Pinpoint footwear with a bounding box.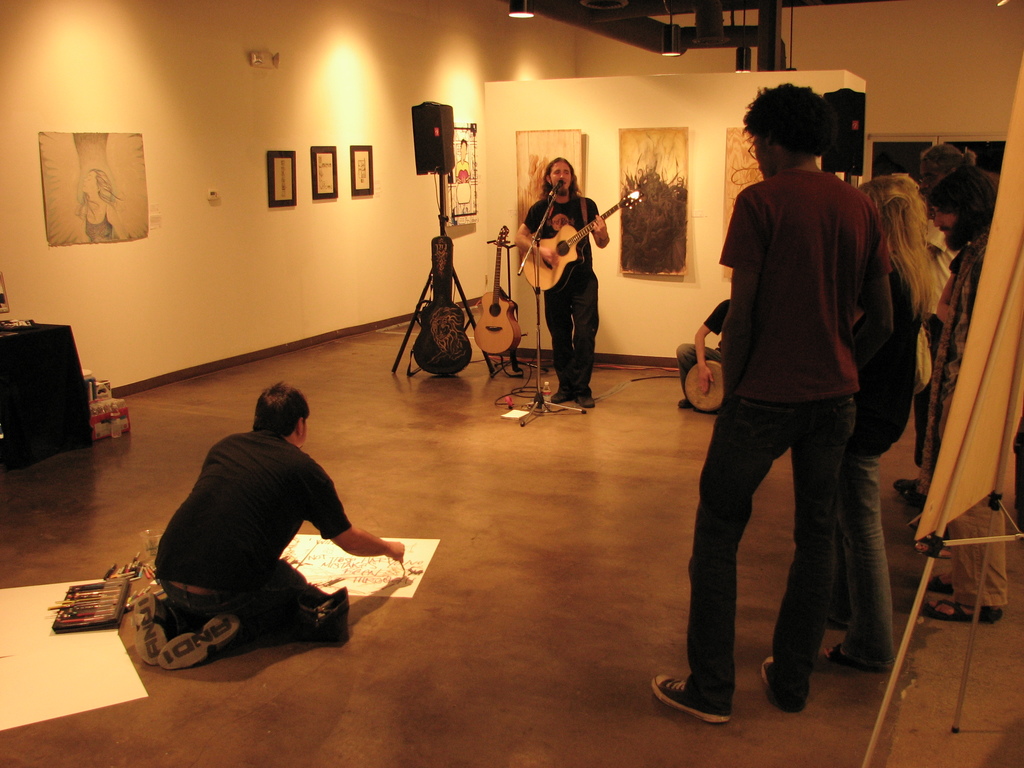
<region>893, 477, 925, 506</region>.
